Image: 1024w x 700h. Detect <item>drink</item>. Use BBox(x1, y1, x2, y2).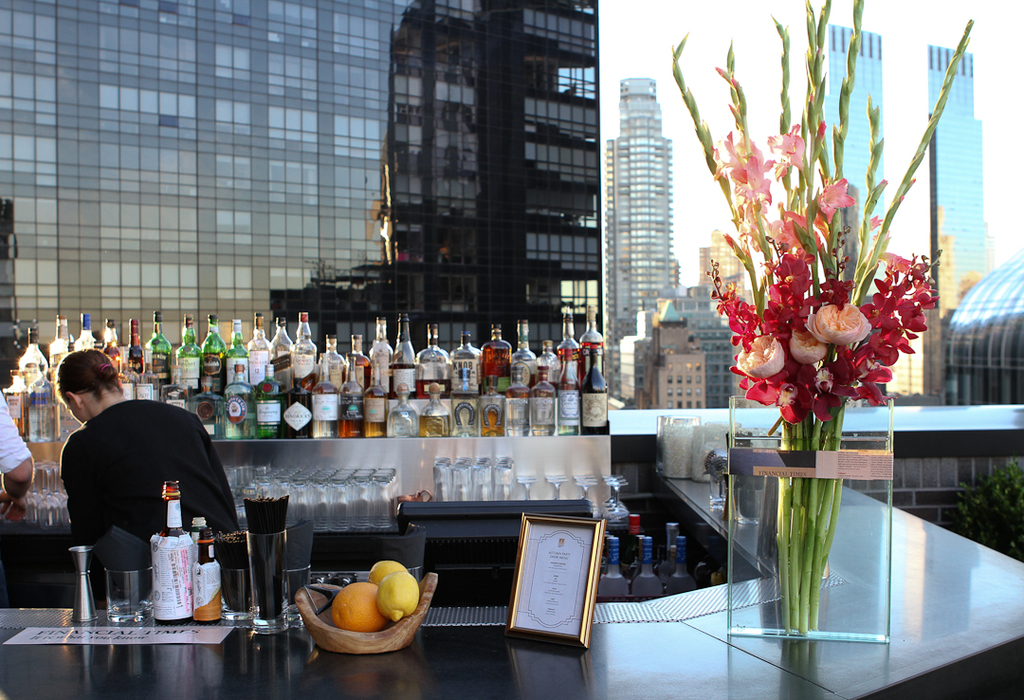
BBox(420, 414, 452, 438).
